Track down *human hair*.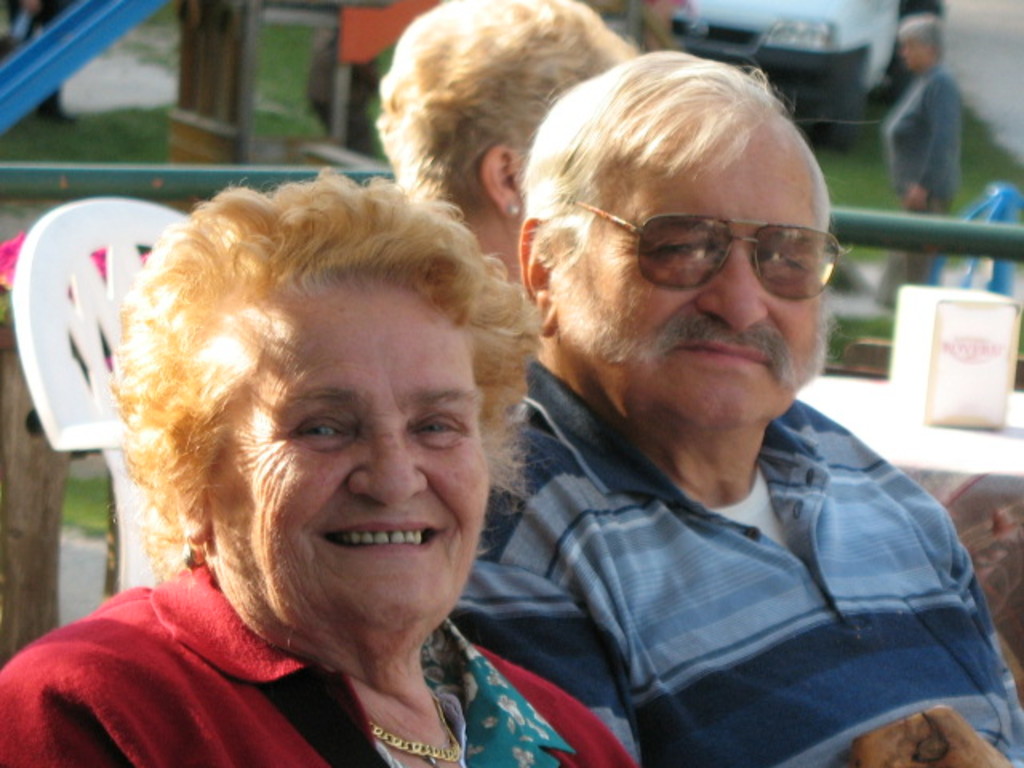
Tracked to (left=518, top=48, right=834, bottom=288).
